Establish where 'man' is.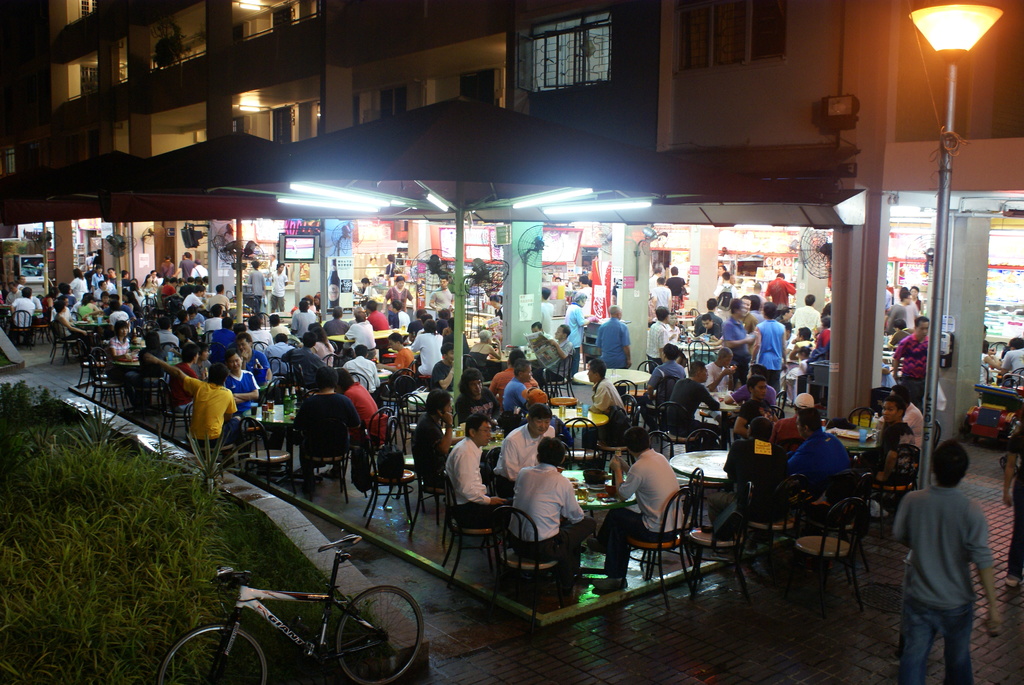
Established at l=705, t=345, r=739, b=399.
